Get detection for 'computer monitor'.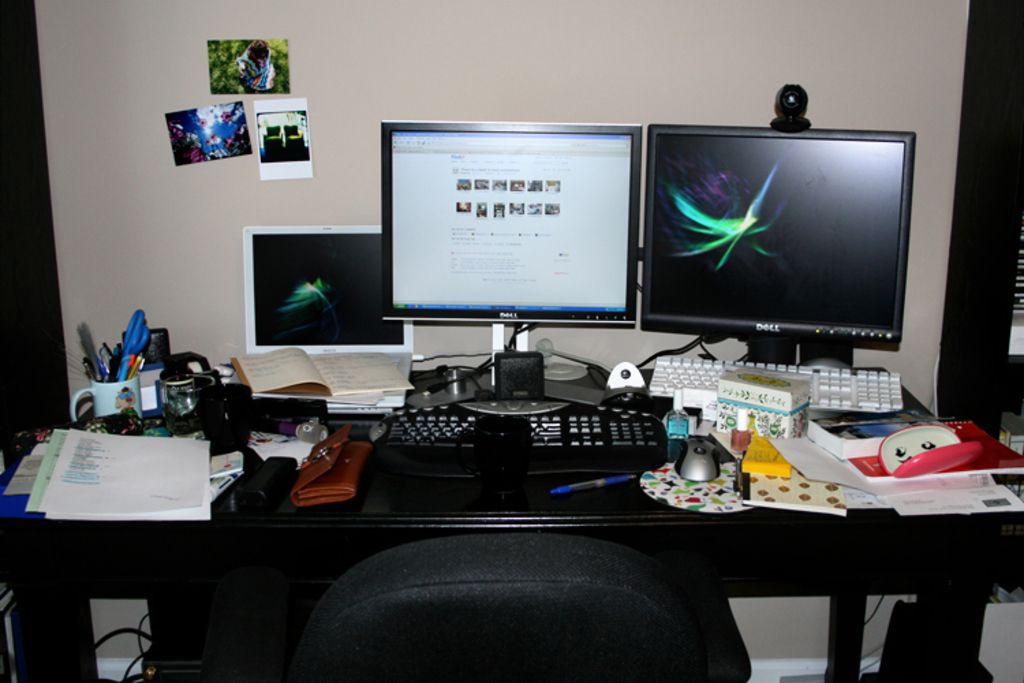
Detection: [left=646, top=123, right=905, bottom=351].
